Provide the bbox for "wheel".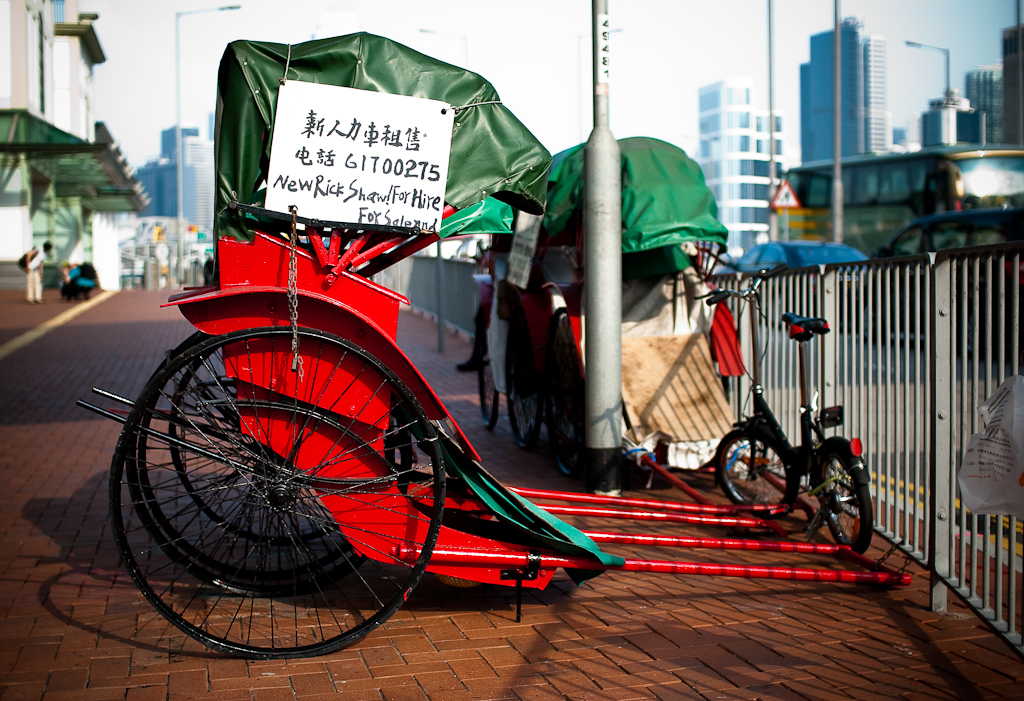
[477,315,499,423].
